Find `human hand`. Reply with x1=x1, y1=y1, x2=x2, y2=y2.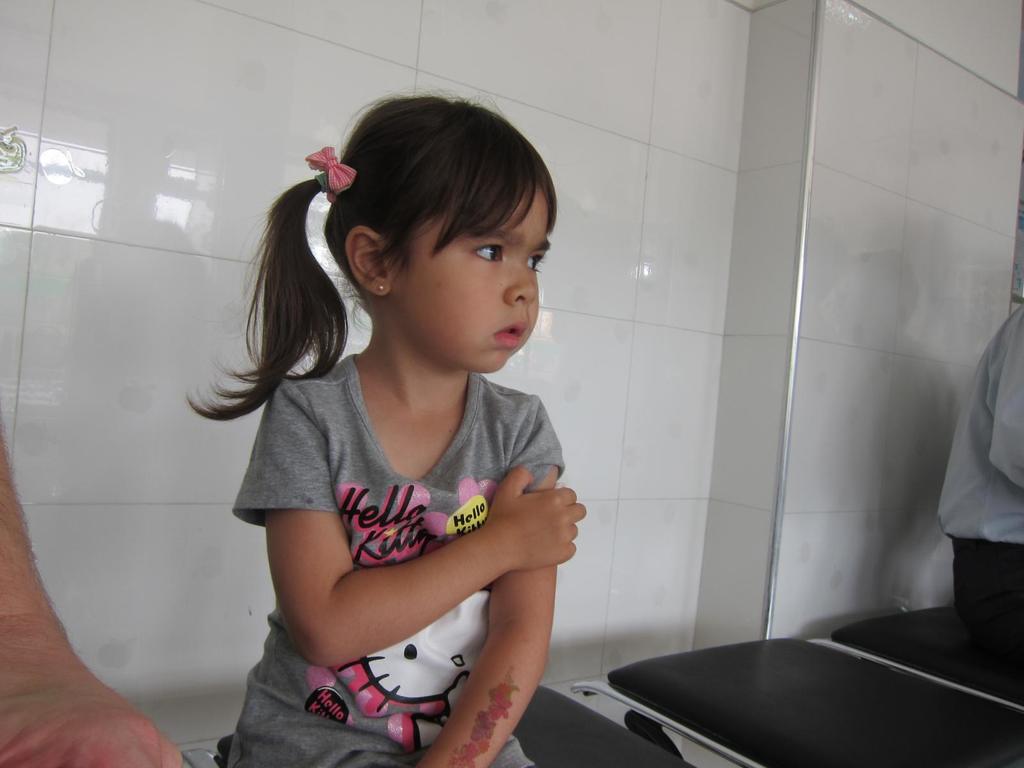
x1=484, y1=468, x2=573, y2=581.
